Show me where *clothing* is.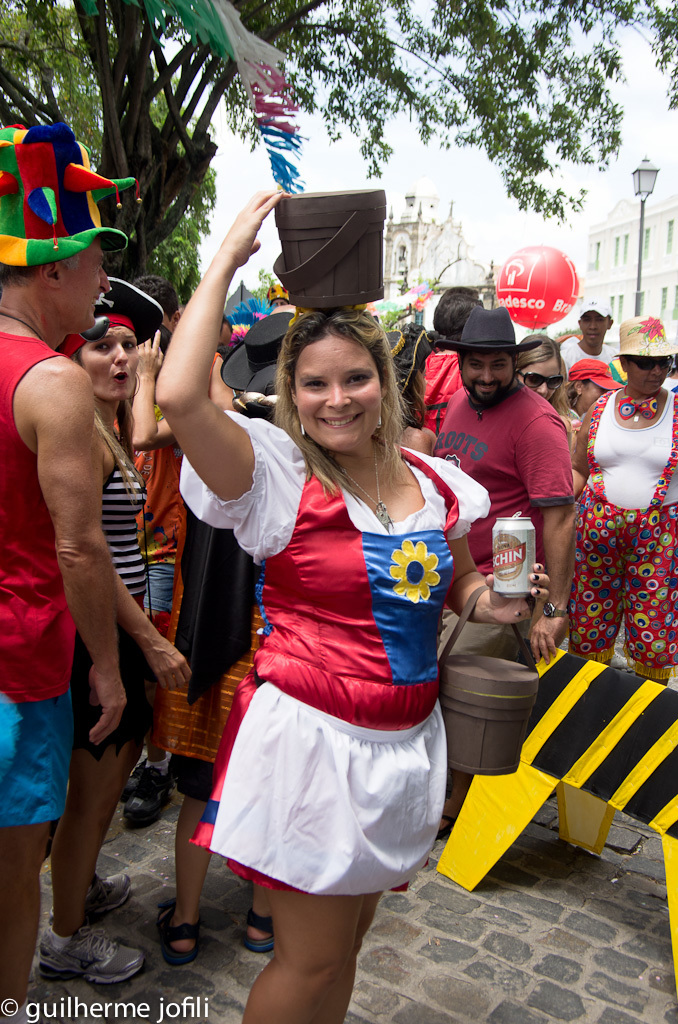
*clothing* is at bbox=[574, 391, 677, 680].
